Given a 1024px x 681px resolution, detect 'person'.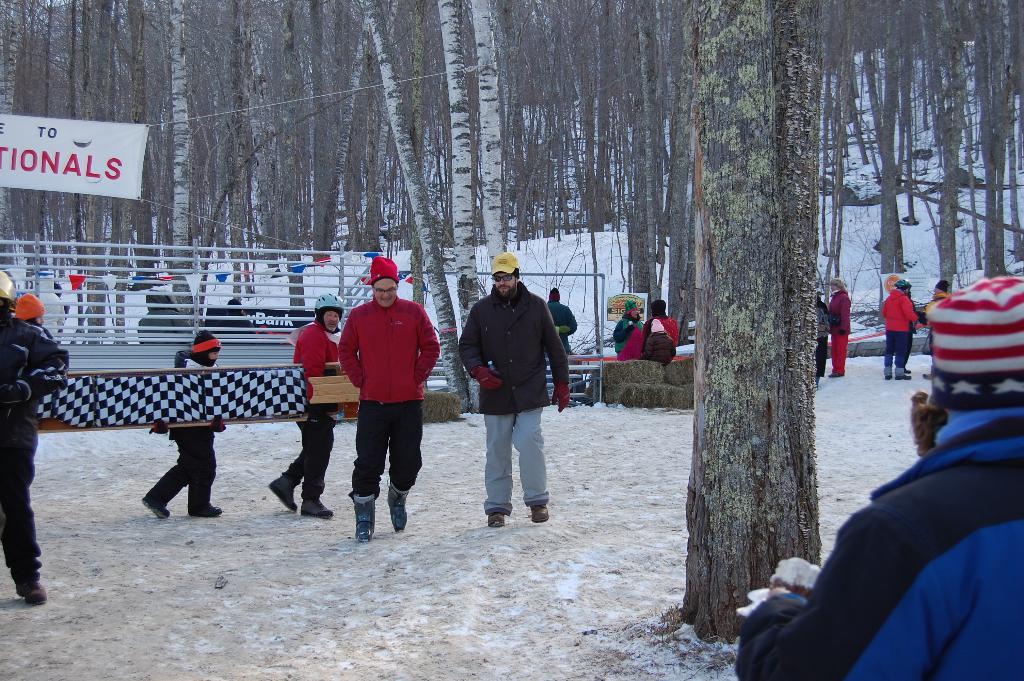
(829, 277, 856, 379).
